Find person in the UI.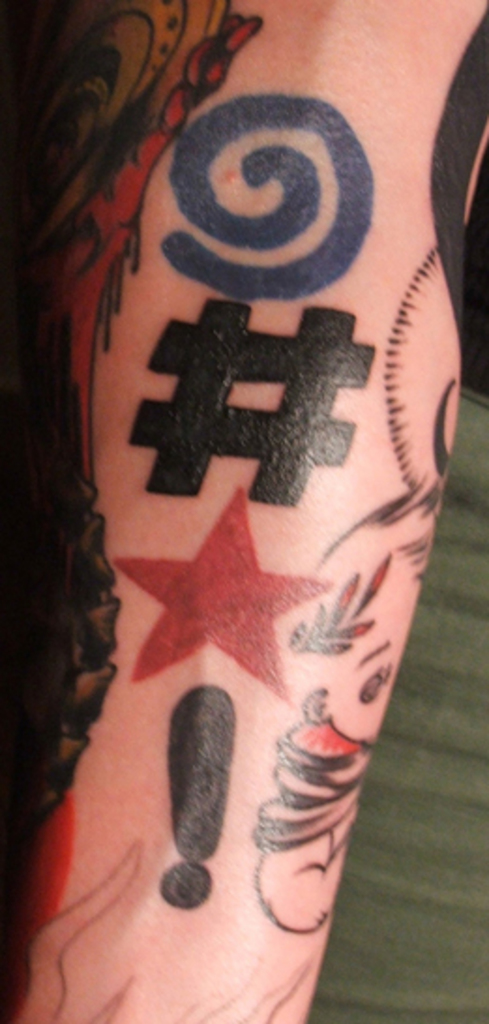
UI element at {"x1": 0, "y1": 0, "x2": 487, "y2": 1022}.
